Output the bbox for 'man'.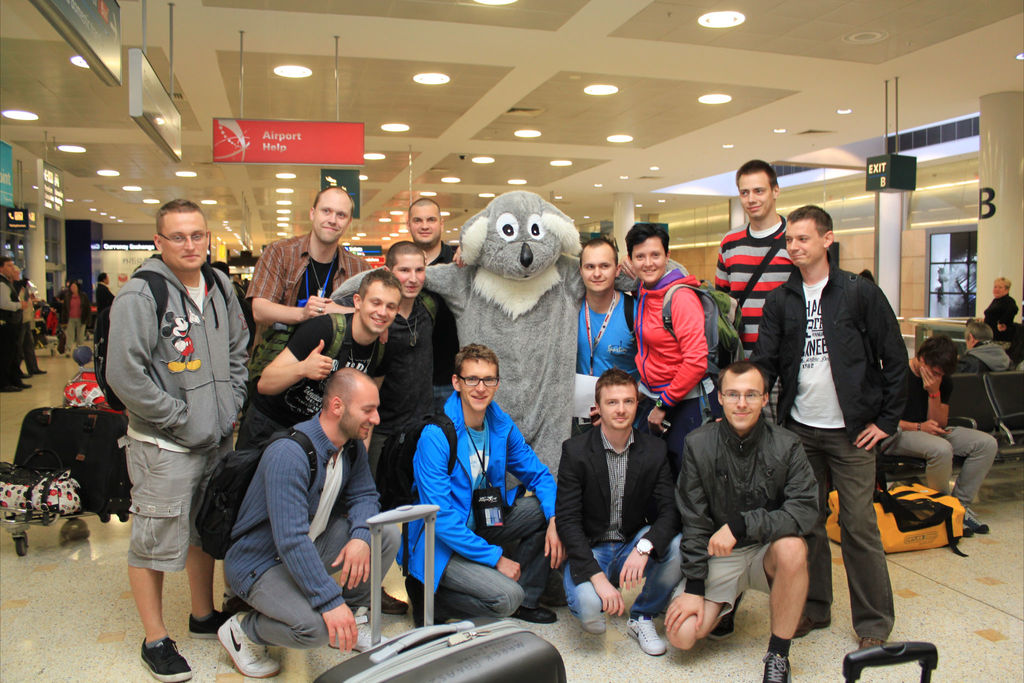
x1=711, y1=161, x2=799, y2=421.
